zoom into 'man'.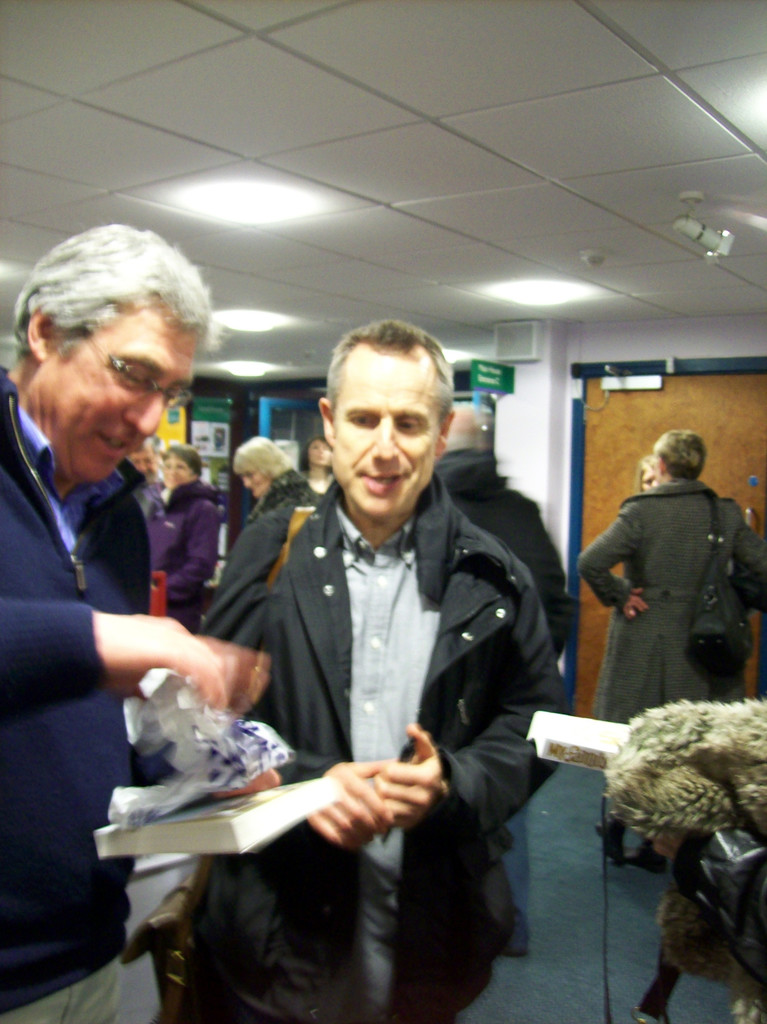
Zoom target: 442,405,567,963.
